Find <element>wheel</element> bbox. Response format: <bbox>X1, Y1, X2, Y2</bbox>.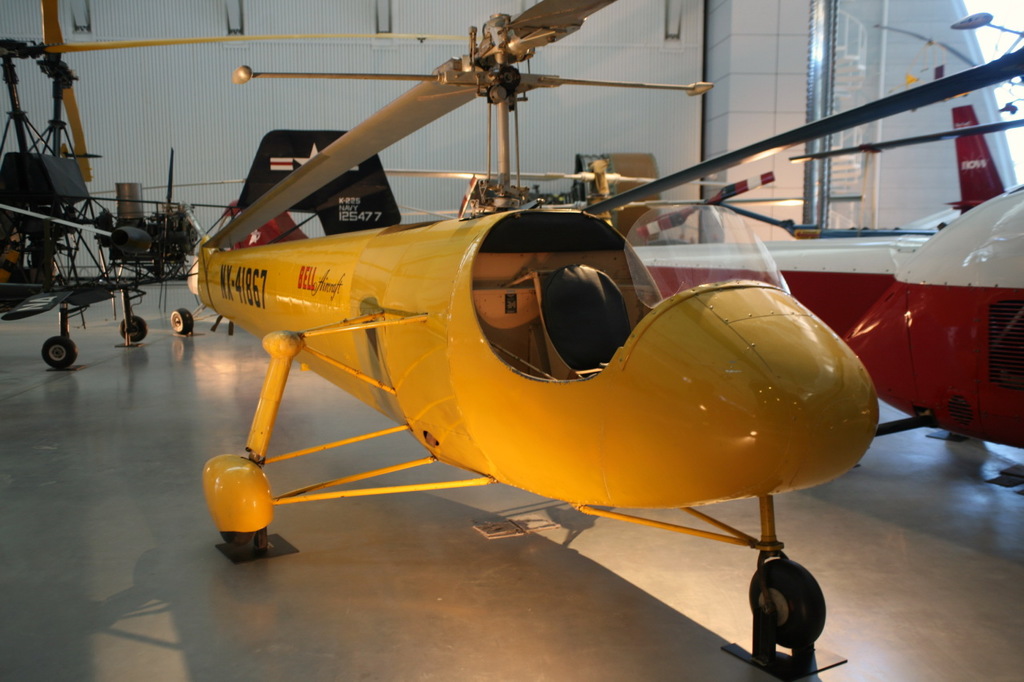
<bbox>171, 307, 192, 333</bbox>.
